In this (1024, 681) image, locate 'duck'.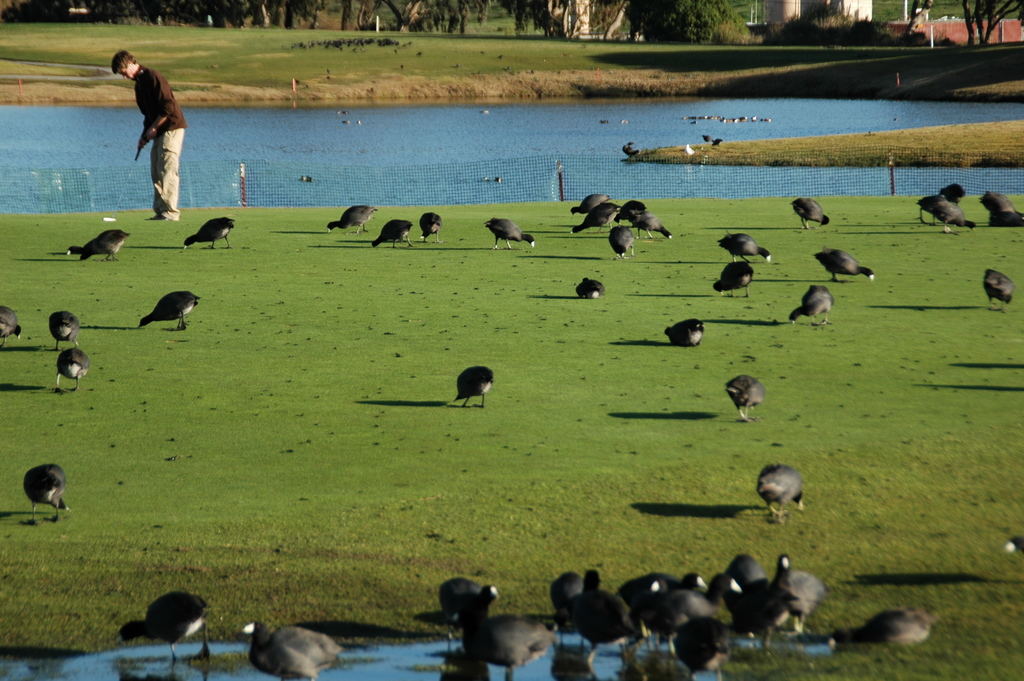
Bounding box: rect(630, 209, 678, 240).
